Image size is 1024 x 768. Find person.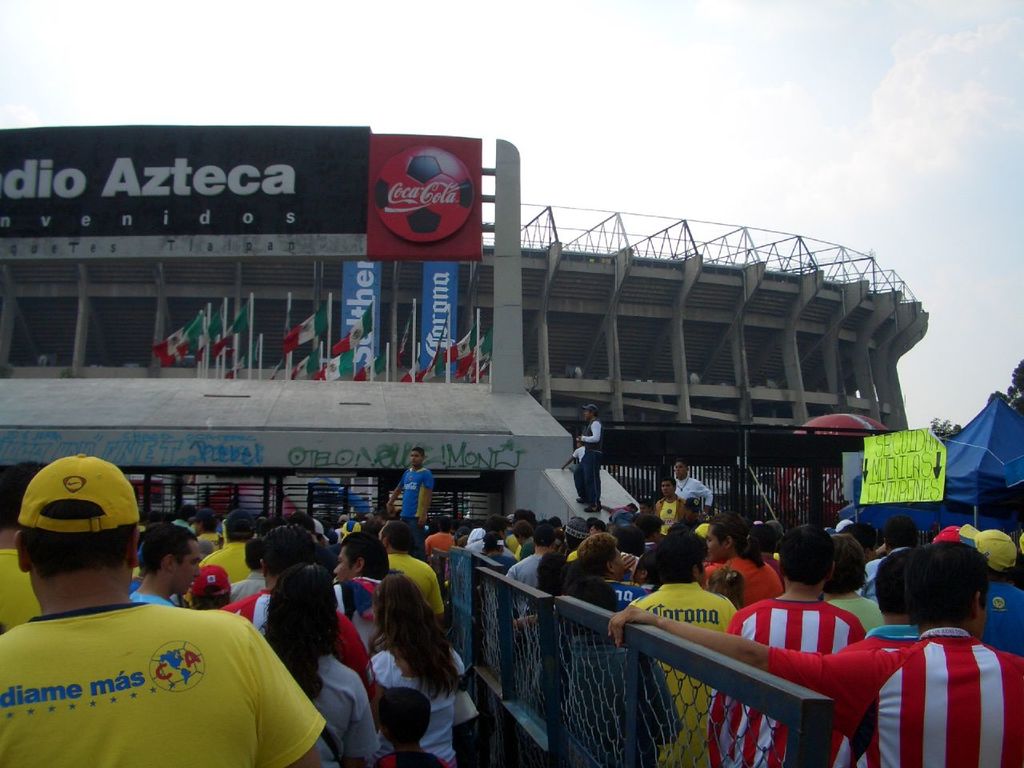
(391,442,433,518).
